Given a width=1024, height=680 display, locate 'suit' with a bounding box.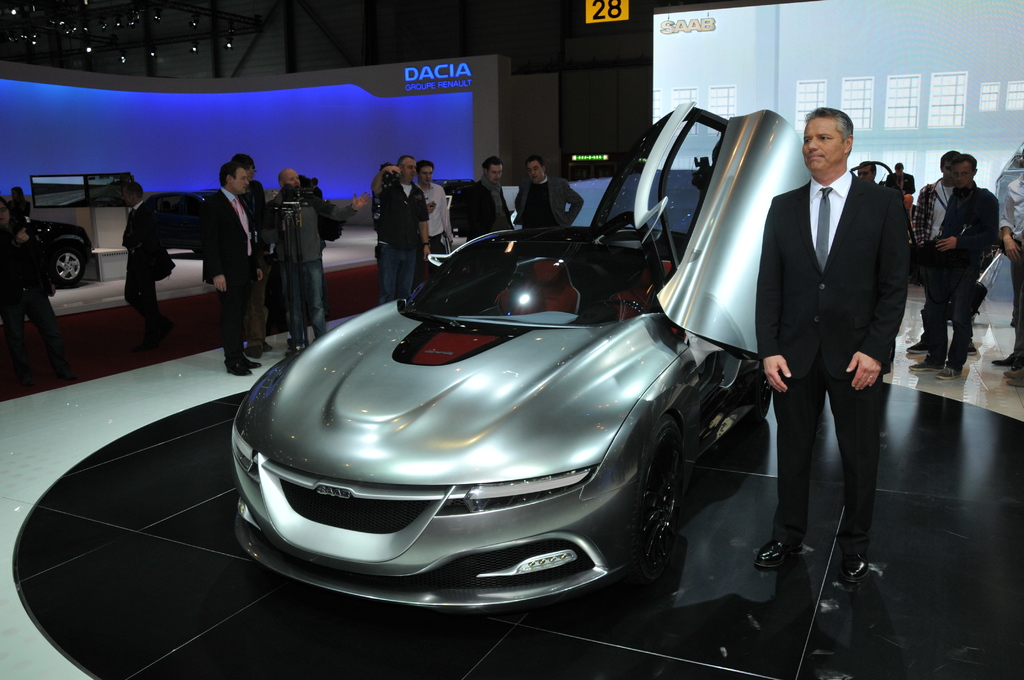
Located: bbox(760, 98, 925, 571).
